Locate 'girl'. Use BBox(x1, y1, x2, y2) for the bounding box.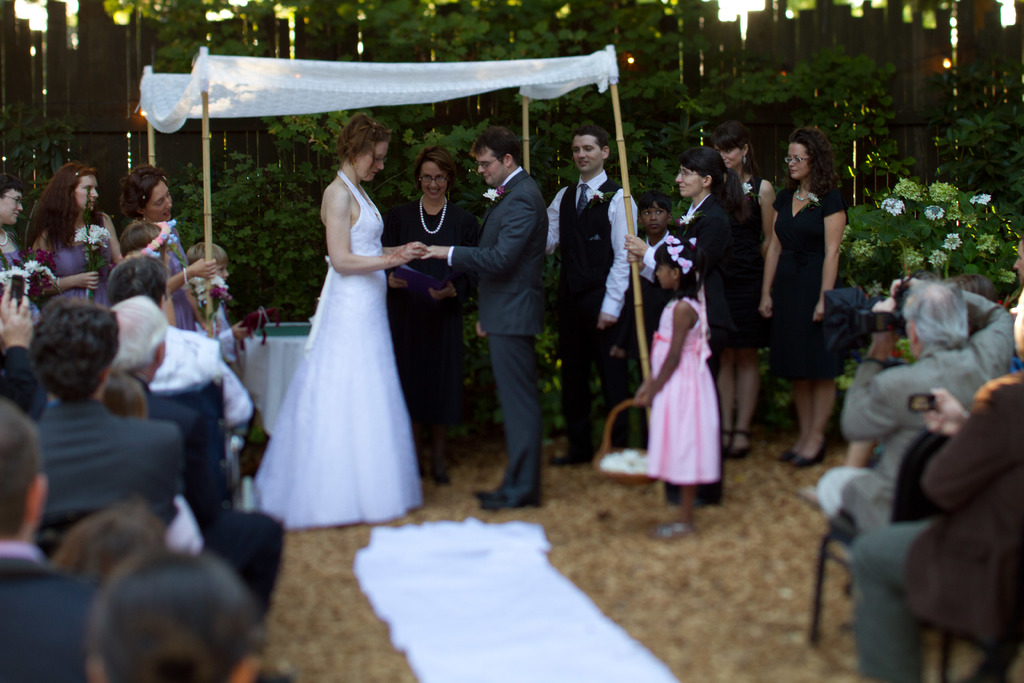
BBox(114, 158, 214, 324).
